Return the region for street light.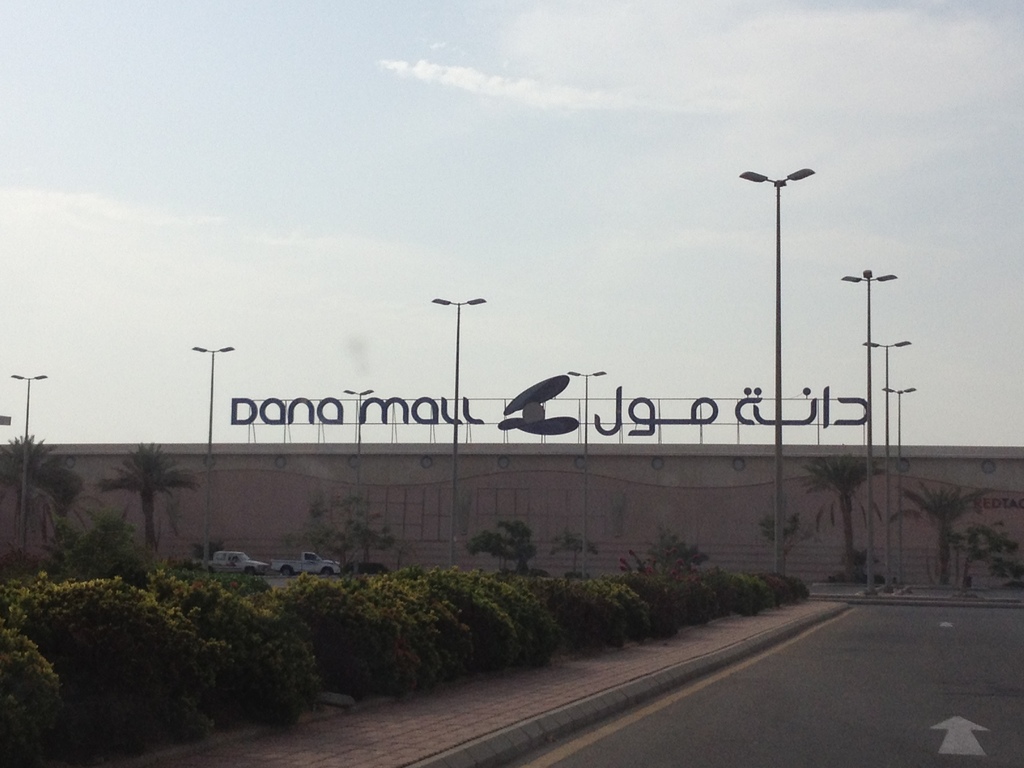
Rect(430, 297, 488, 572).
